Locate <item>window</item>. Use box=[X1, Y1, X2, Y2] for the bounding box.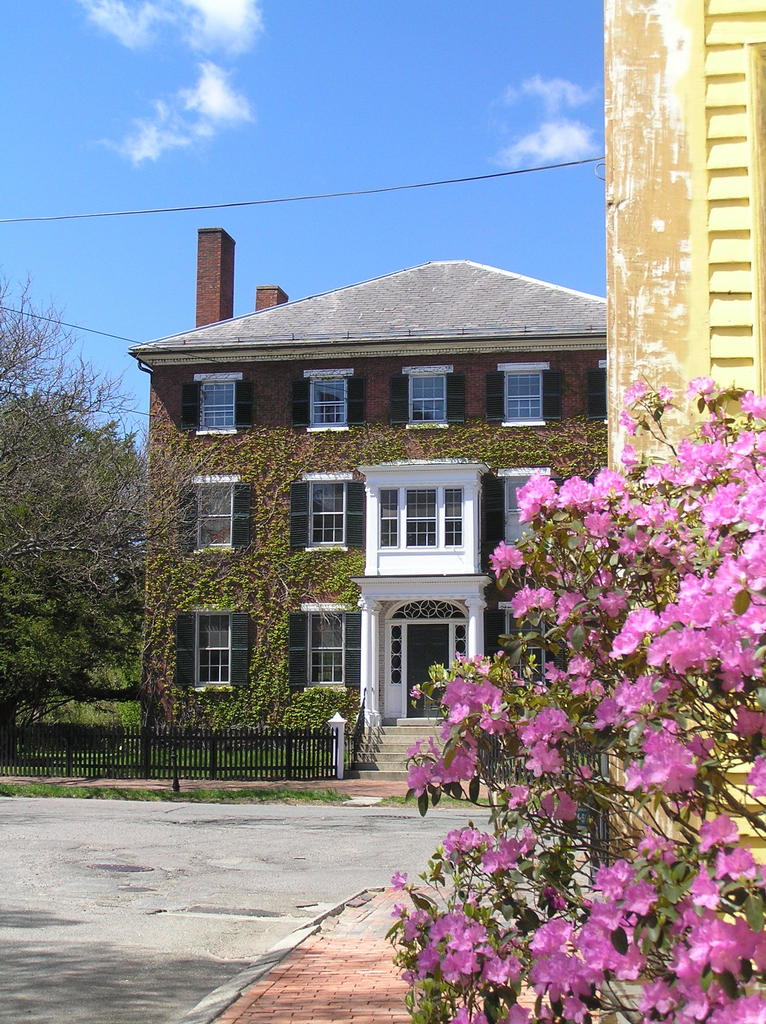
box=[185, 473, 255, 560].
